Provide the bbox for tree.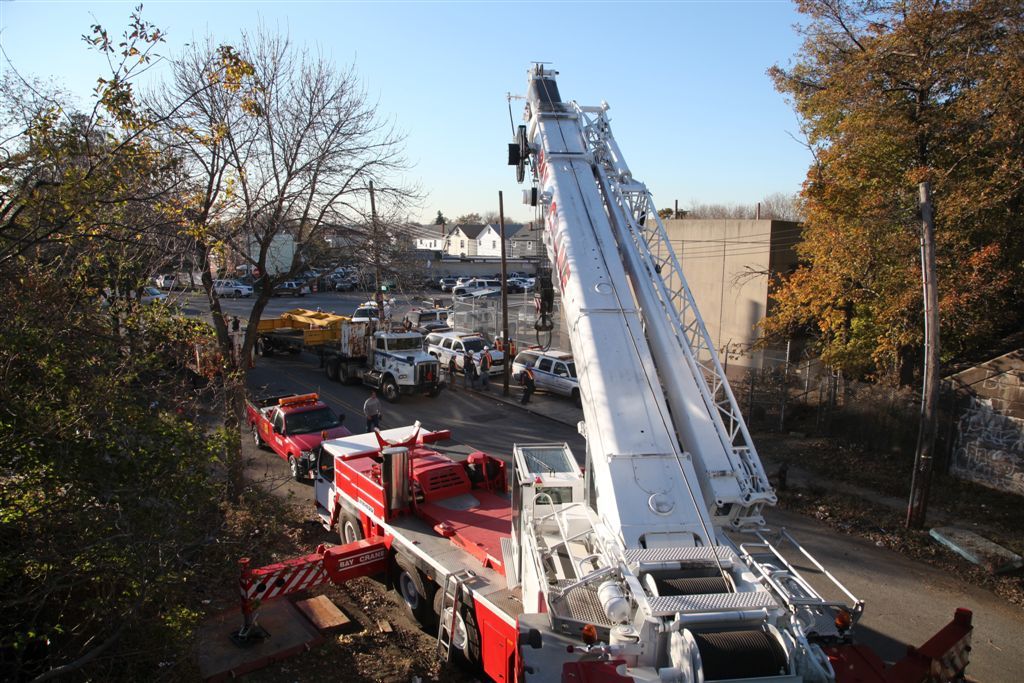
BBox(760, 0, 1023, 539).
